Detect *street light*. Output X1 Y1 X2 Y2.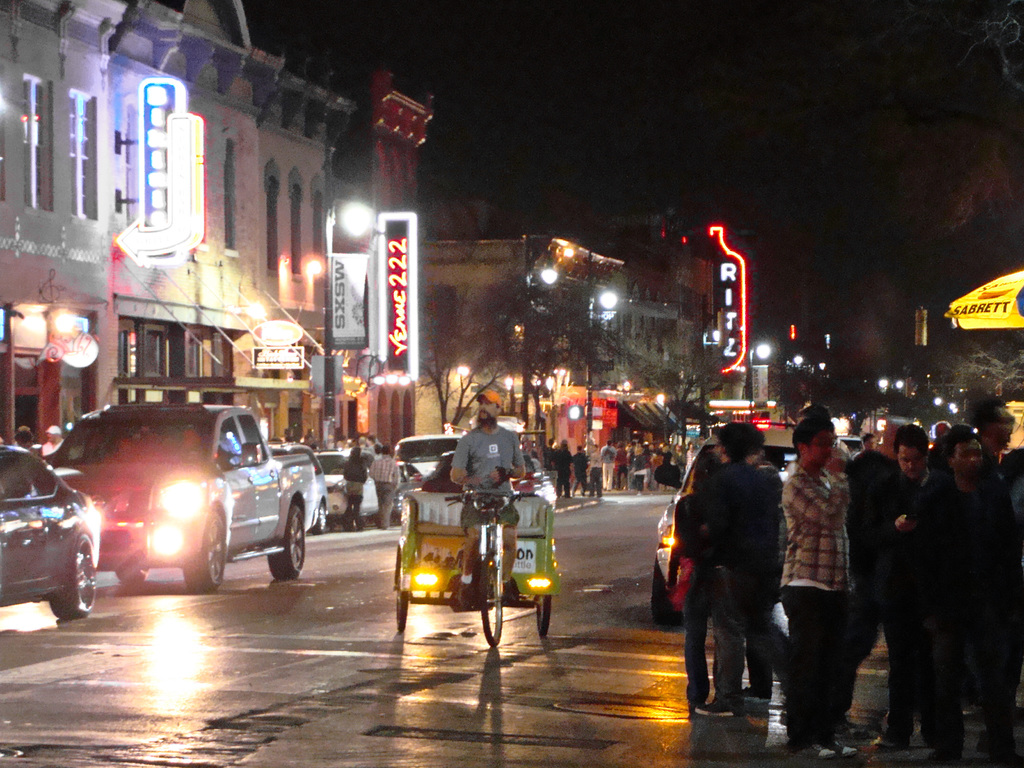
622 379 630 400.
